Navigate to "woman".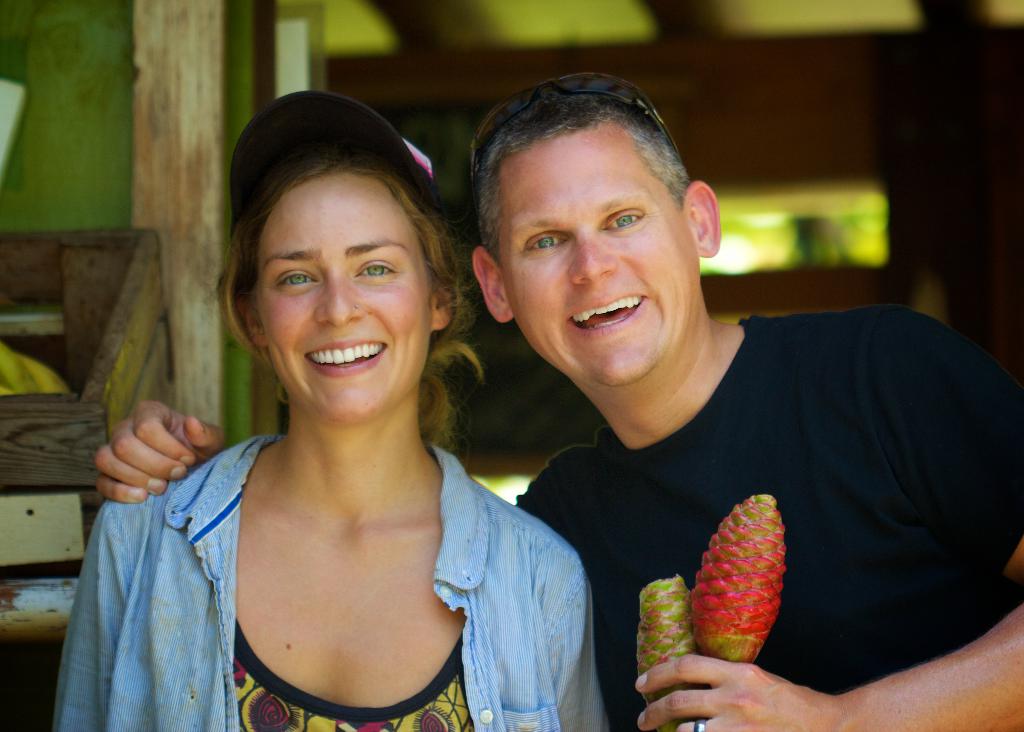
Navigation target: x1=53, y1=87, x2=613, y2=731.
